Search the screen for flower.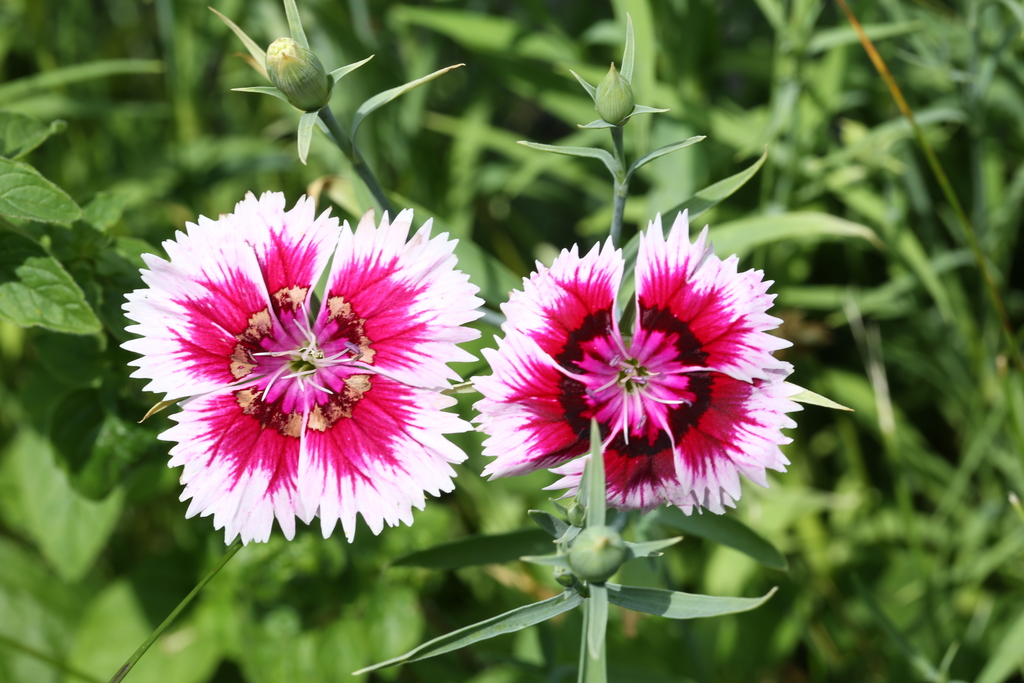
Found at (468, 204, 810, 514).
